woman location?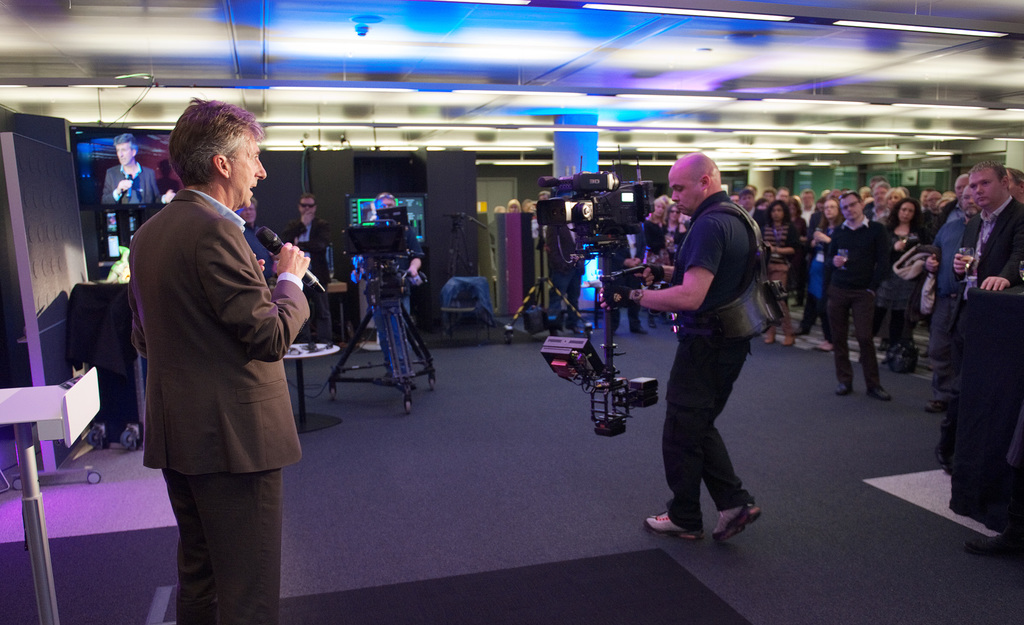
rect(758, 202, 803, 348)
